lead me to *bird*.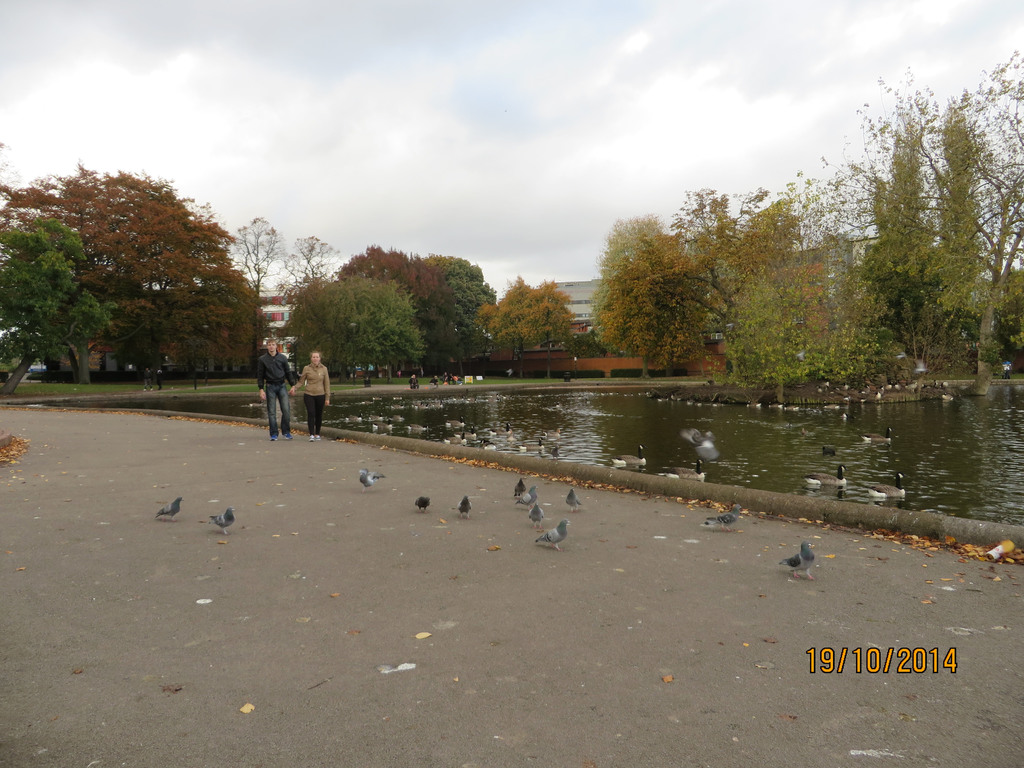
Lead to [208,509,236,536].
